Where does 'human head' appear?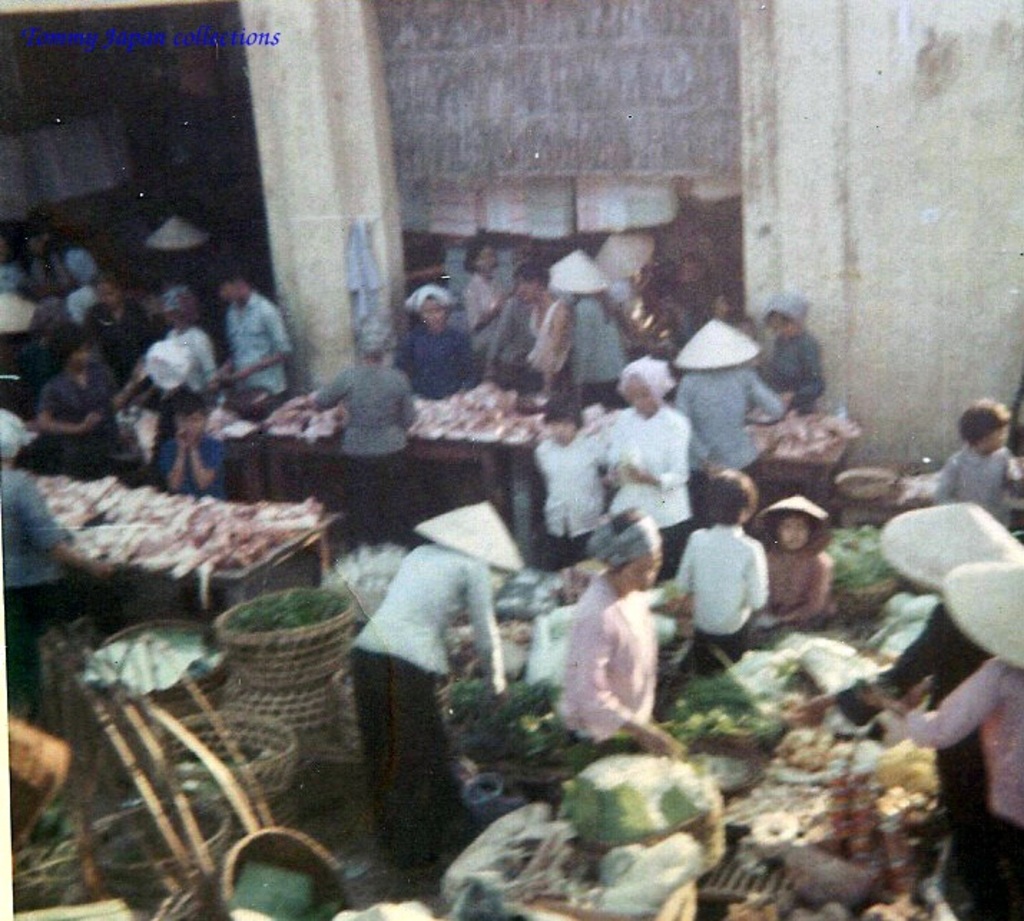
Appears at {"left": 463, "top": 245, "right": 498, "bottom": 278}.
